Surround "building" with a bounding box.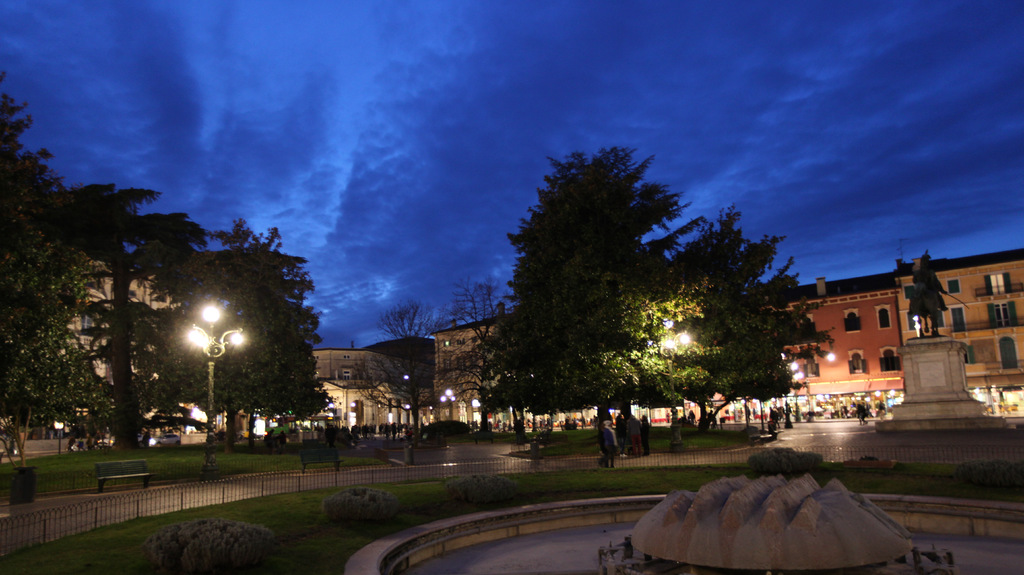
308/347/428/429.
